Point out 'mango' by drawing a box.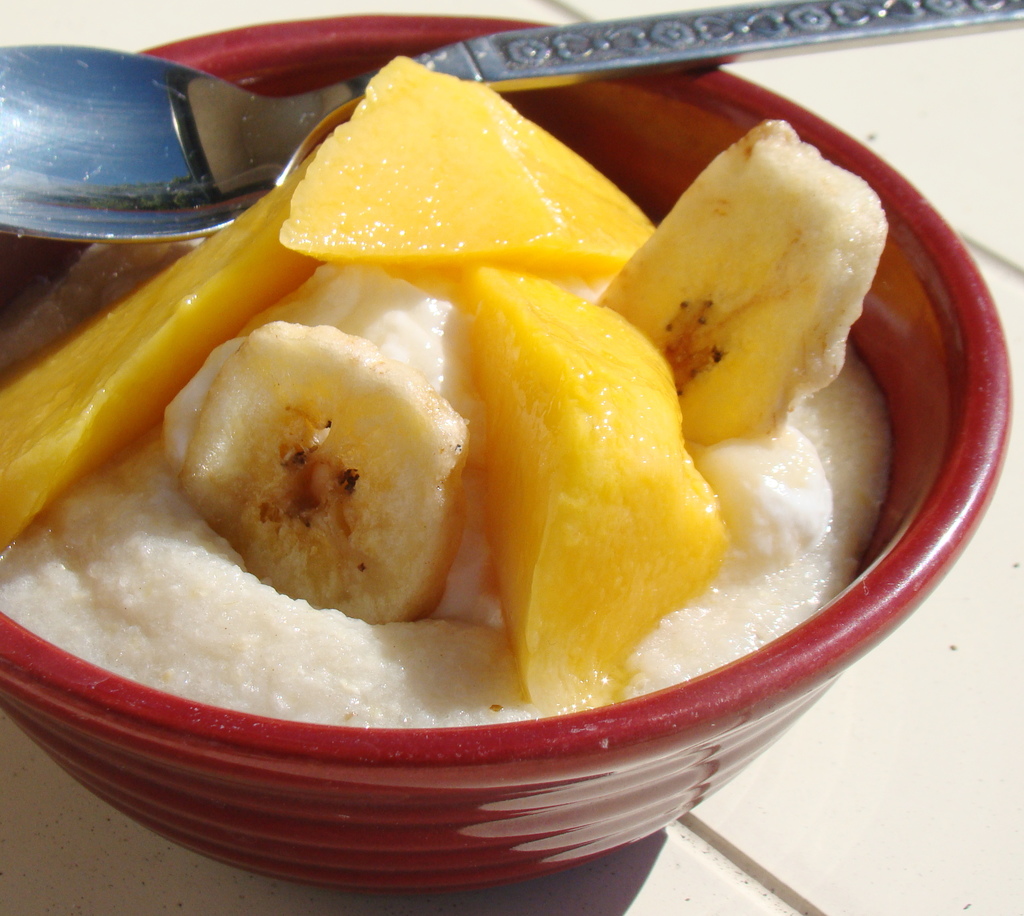
456, 268, 728, 711.
